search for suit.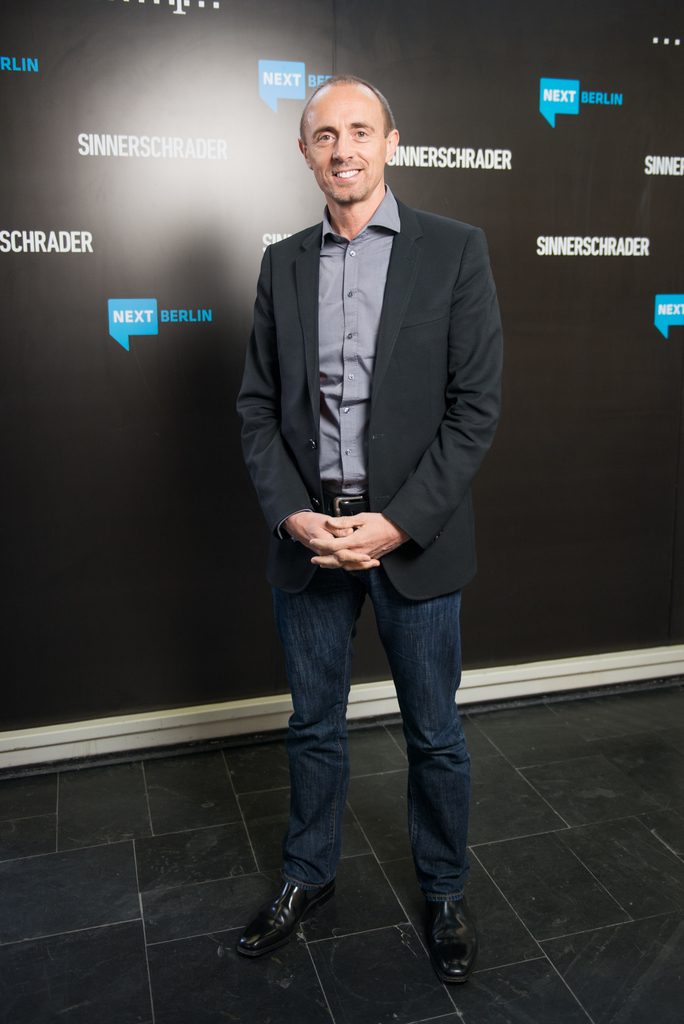
Found at 238/70/491/667.
